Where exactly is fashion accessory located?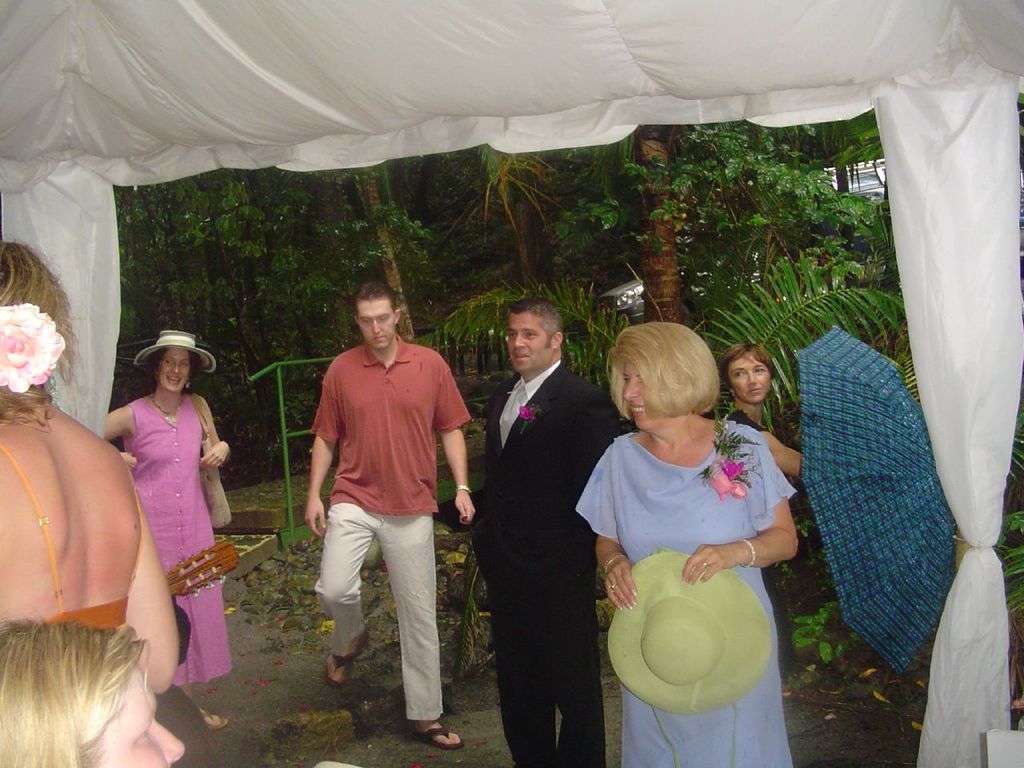
Its bounding box is 499:382:525:447.
